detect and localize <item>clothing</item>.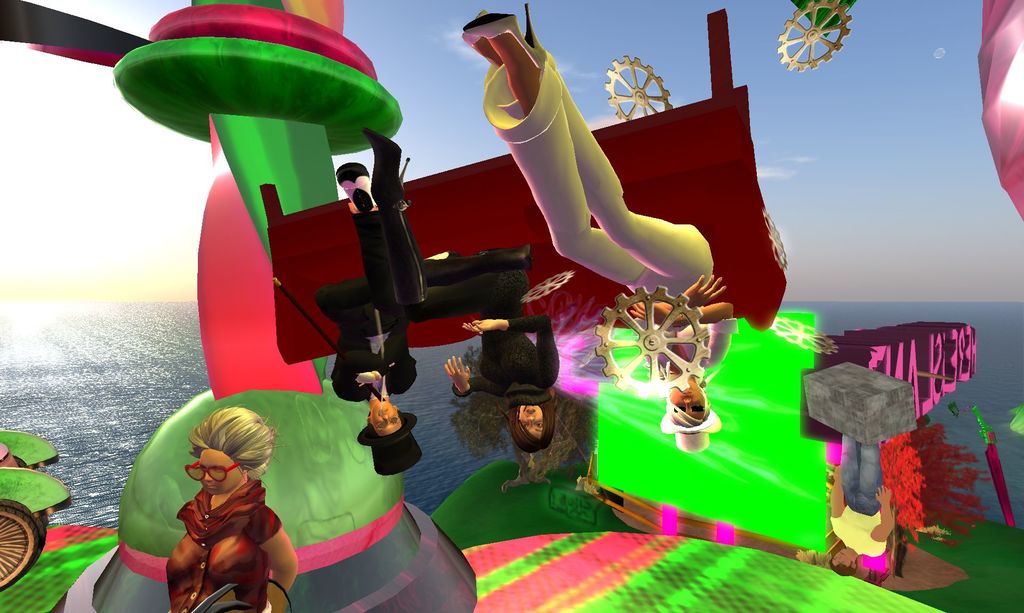
Localized at bbox(829, 436, 891, 562).
